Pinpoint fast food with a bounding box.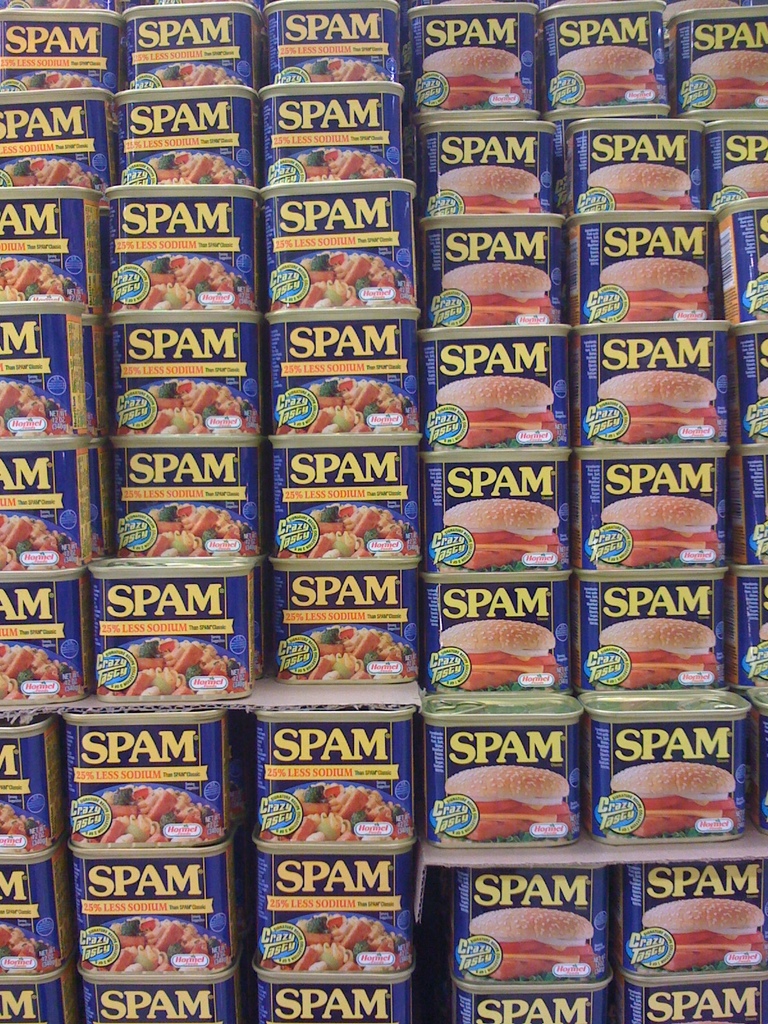
detection(559, 43, 660, 108).
